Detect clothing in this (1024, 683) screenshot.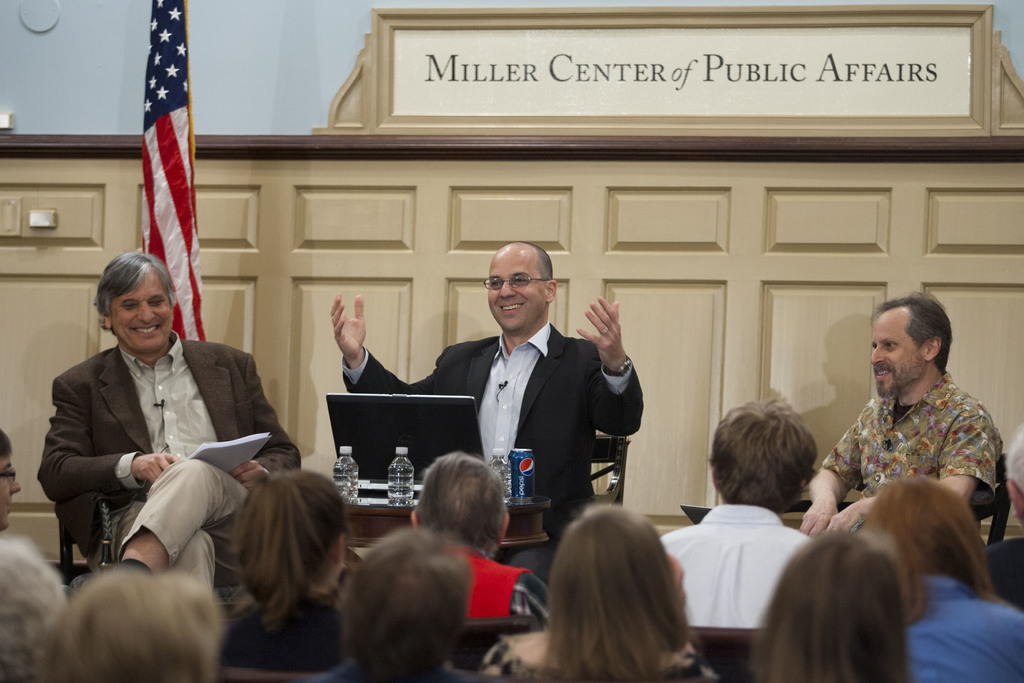
Detection: BBox(897, 565, 1023, 682).
